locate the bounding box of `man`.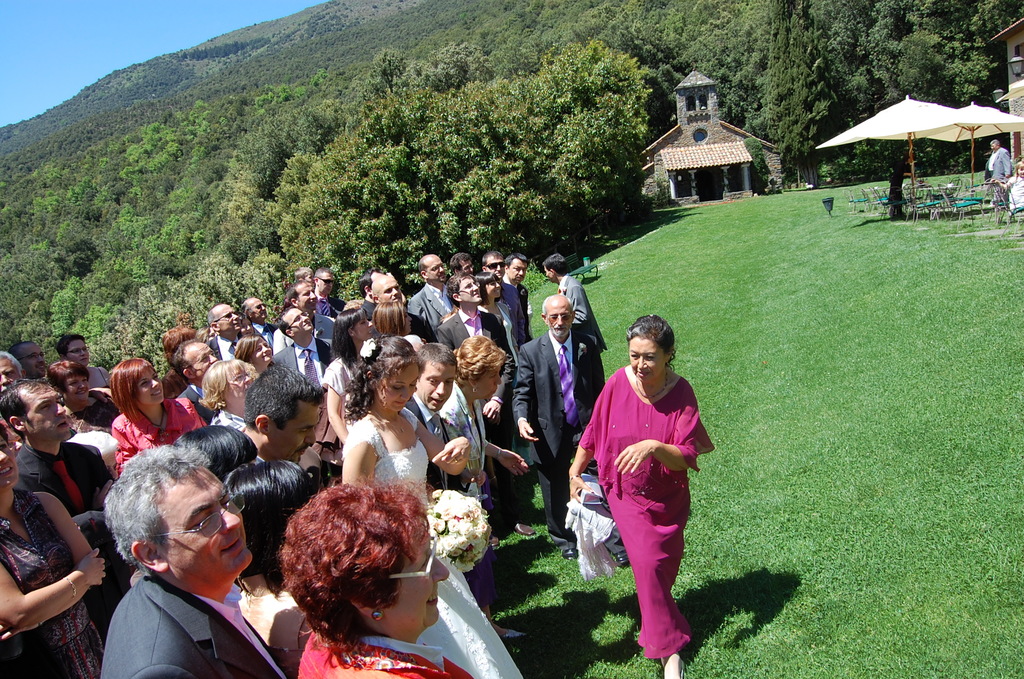
Bounding box: 0,353,29,402.
